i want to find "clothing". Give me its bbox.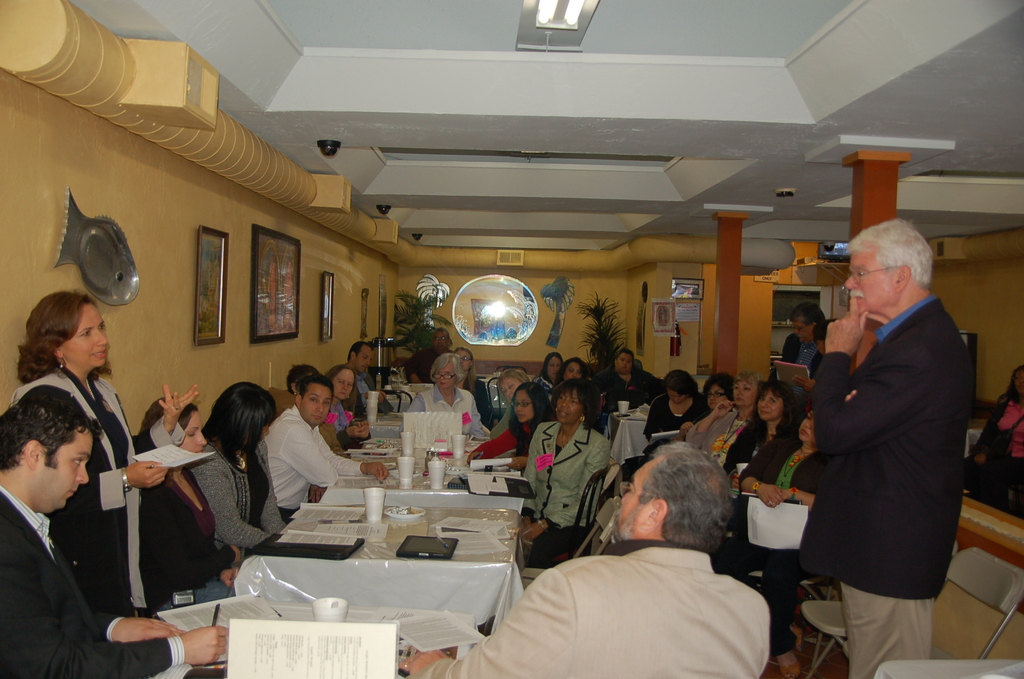
BBox(10, 363, 189, 614).
